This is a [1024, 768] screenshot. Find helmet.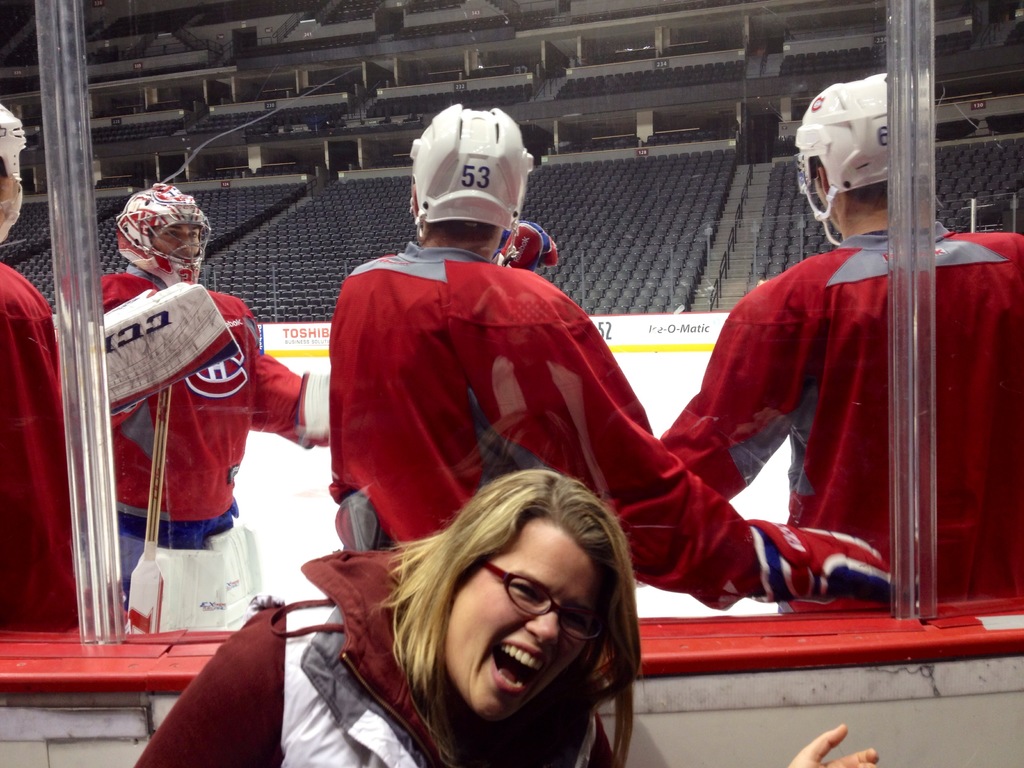
Bounding box: box(796, 72, 893, 250).
